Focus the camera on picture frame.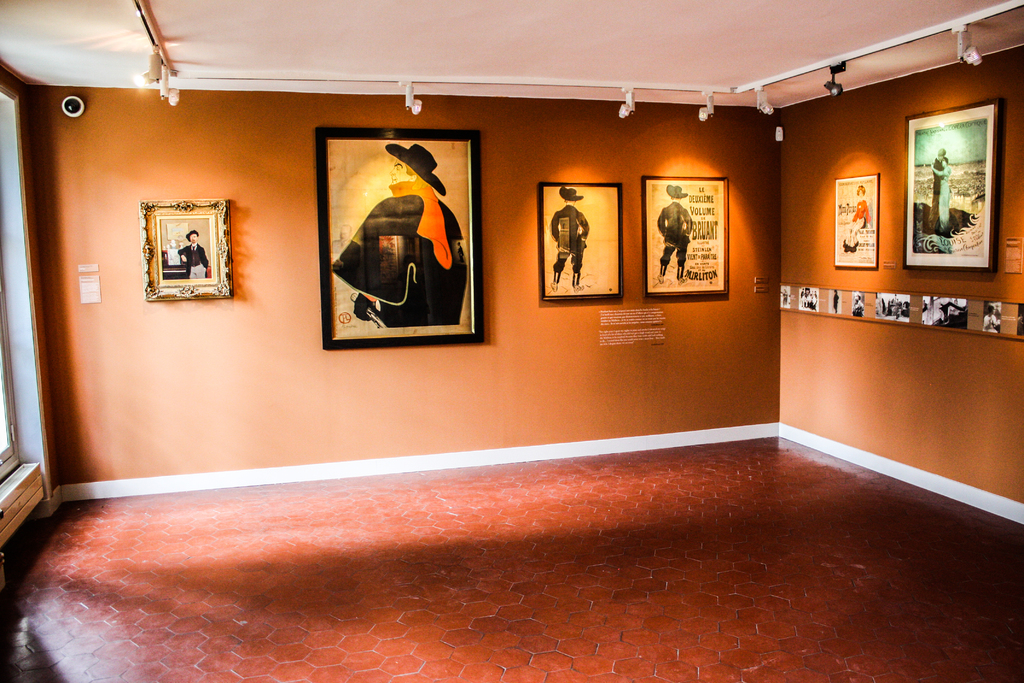
Focus region: 902,97,1005,276.
